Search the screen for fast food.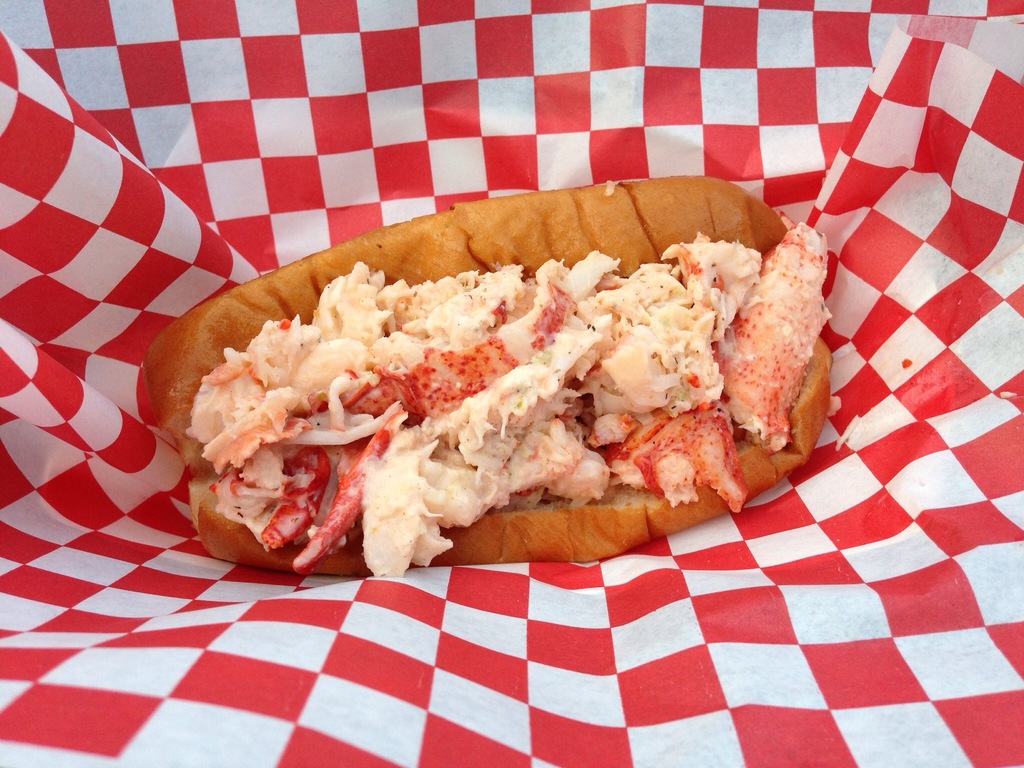
Found at Rect(135, 193, 826, 572).
